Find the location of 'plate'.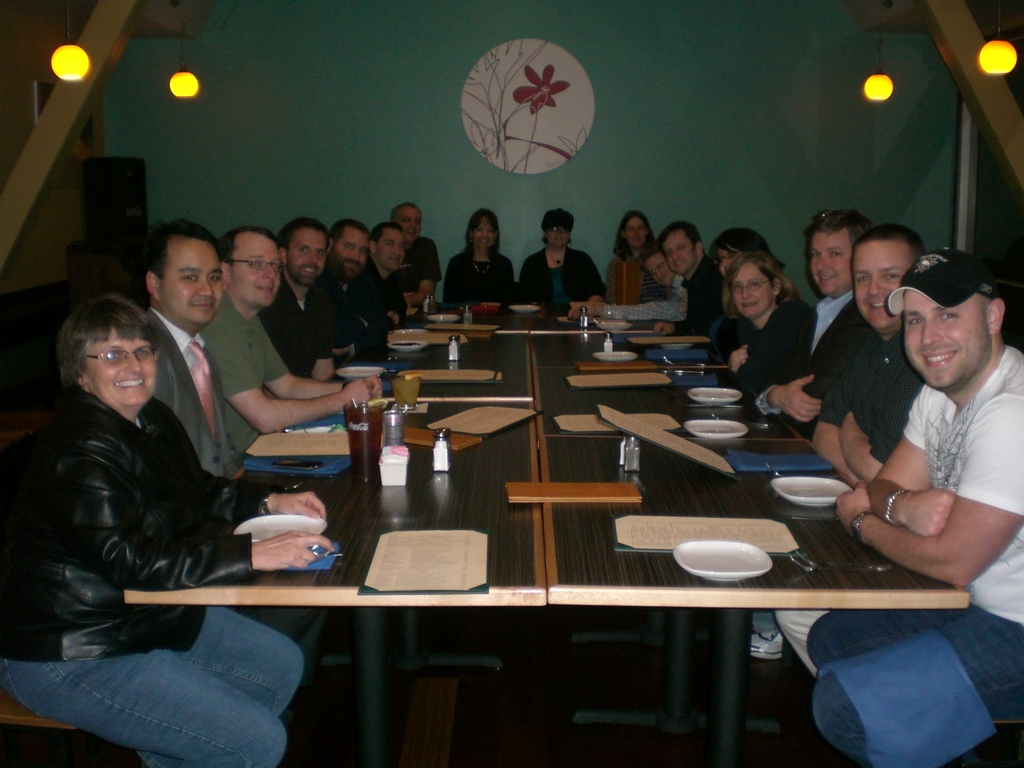
Location: {"left": 390, "top": 337, "right": 424, "bottom": 352}.
